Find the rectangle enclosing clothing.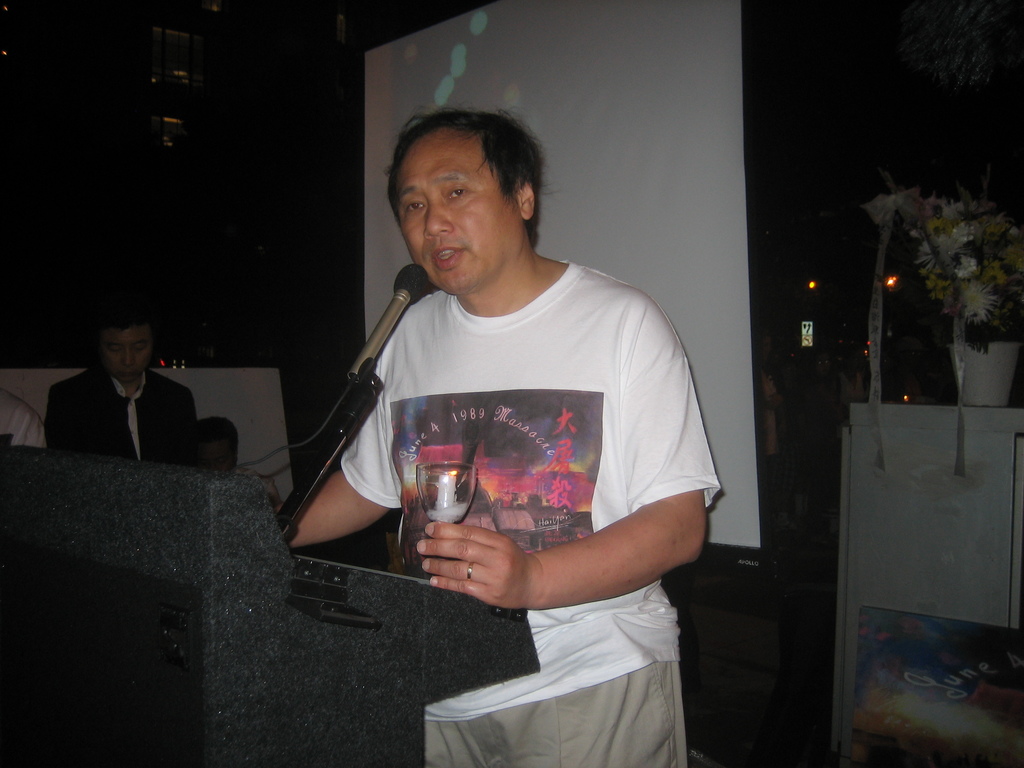
[left=44, top=364, right=198, bottom=467].
